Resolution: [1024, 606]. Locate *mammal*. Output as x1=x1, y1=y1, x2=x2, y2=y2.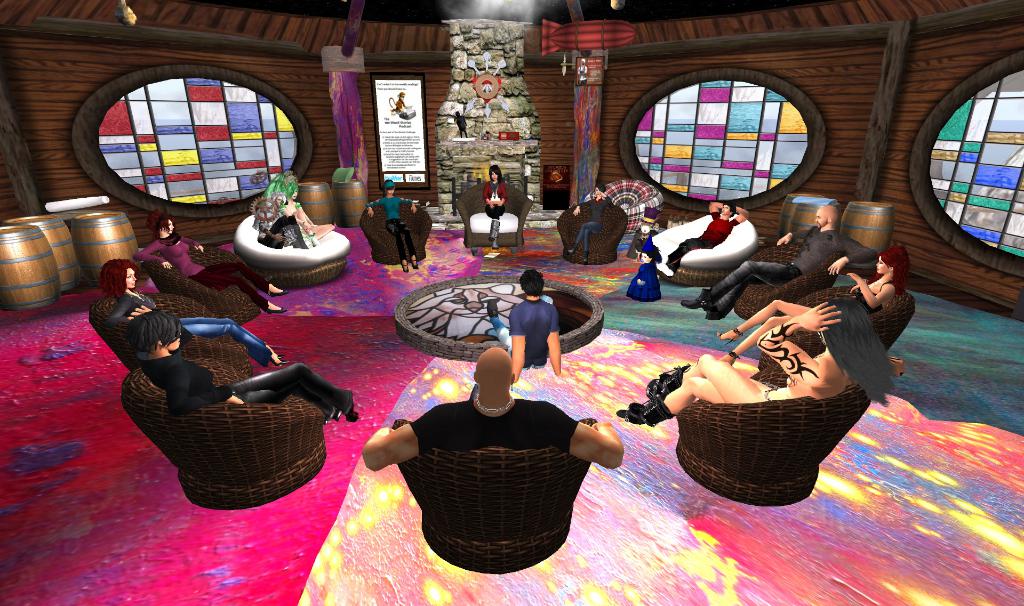
x1=563, y1=182, x2=617, y2=262.
